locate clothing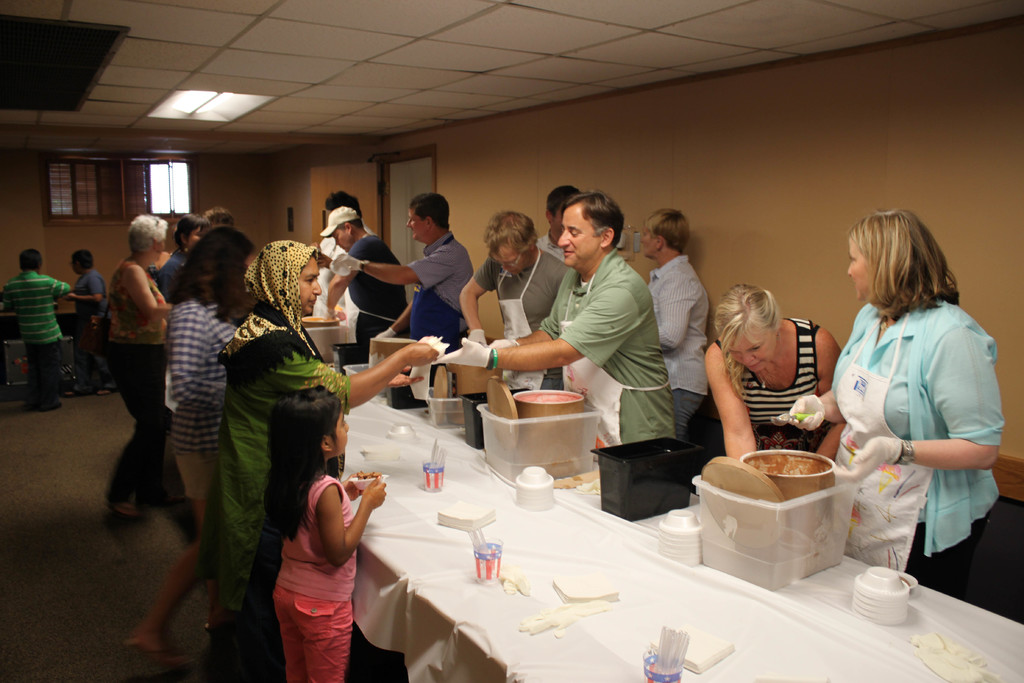
select_region(465, 252, 564, 395)
